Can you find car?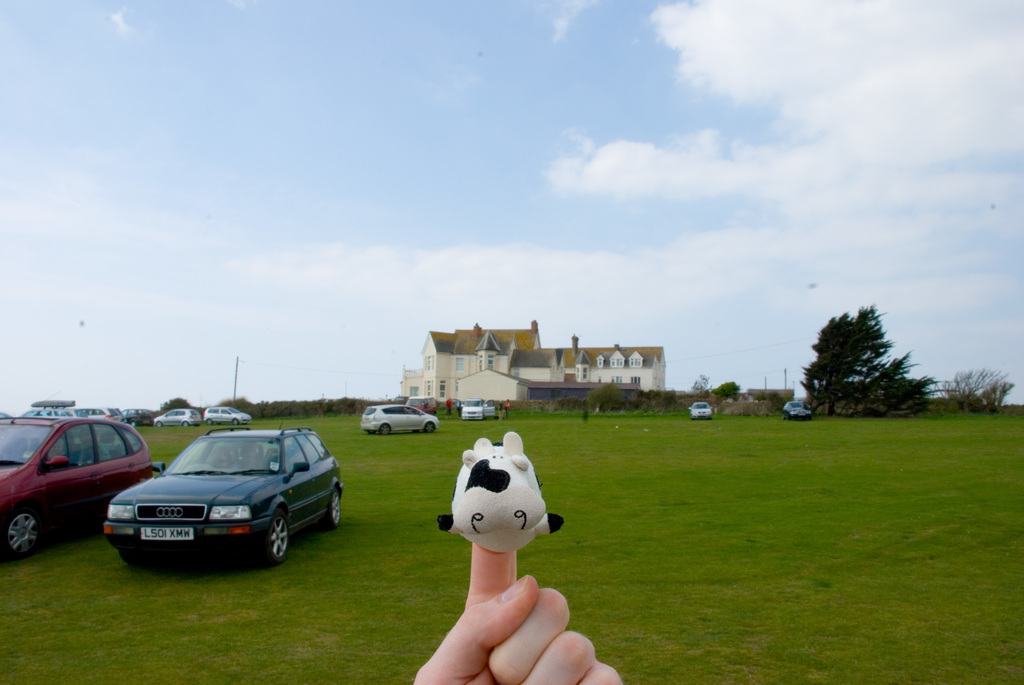
Yes, bounding box: <region>0, 418, 152, 560</region>.
